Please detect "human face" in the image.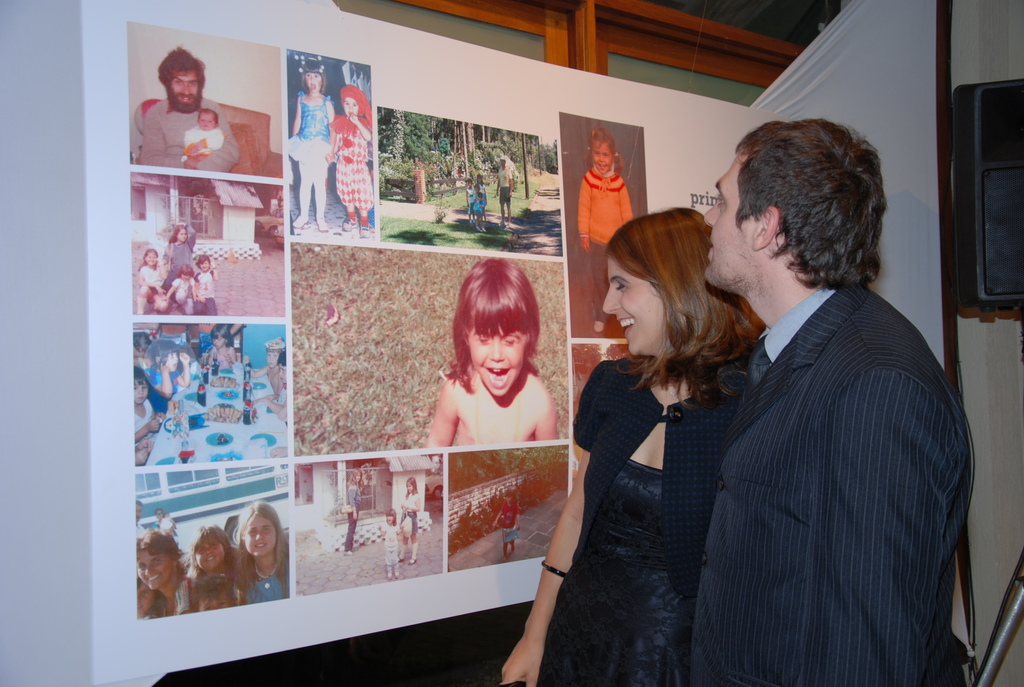
x1=339 y1=93 x2=360 y2=119.
